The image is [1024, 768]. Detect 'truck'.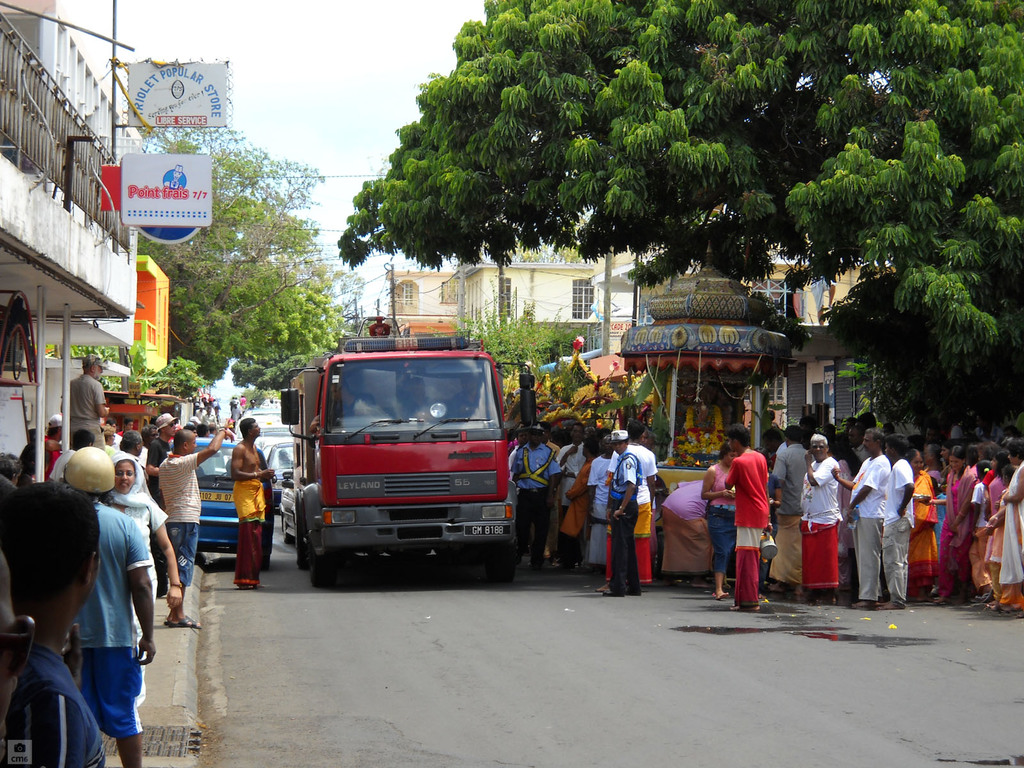
Detection: bbox=[268, 326, 526, 595].
